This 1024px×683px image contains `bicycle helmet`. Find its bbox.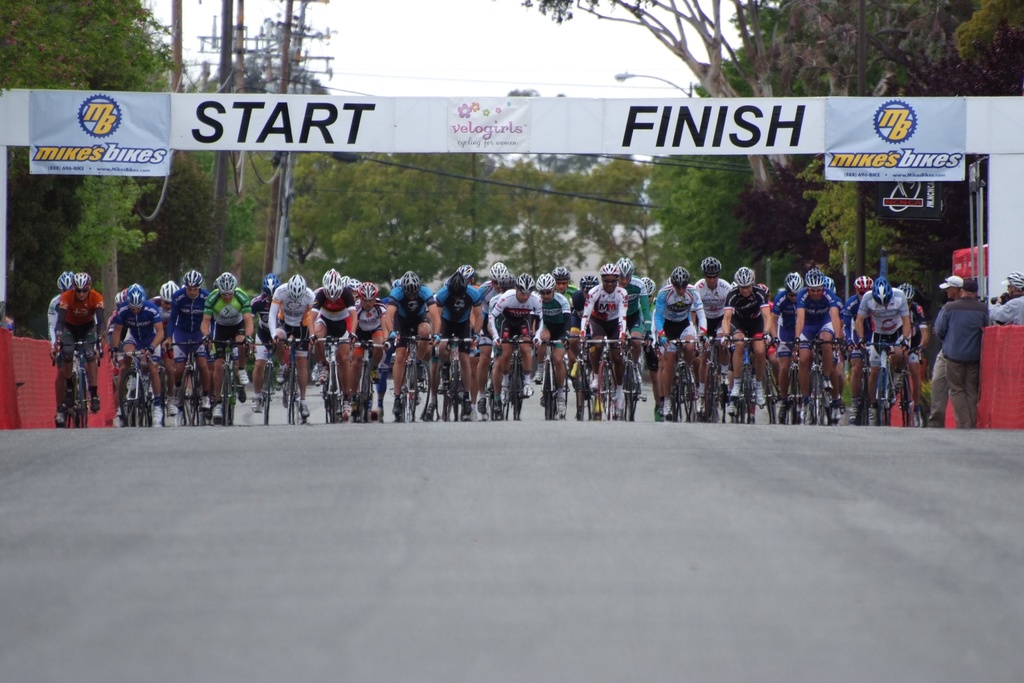
(457,267,472,282).
